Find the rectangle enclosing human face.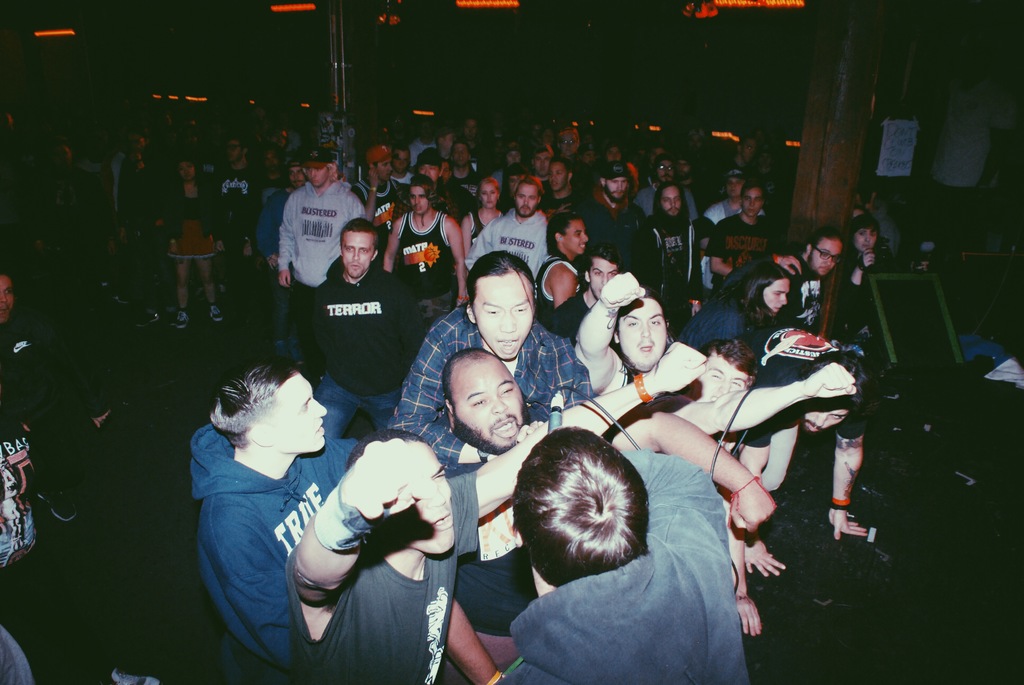
x1=453 y1=142 x2=467 y2=166.
